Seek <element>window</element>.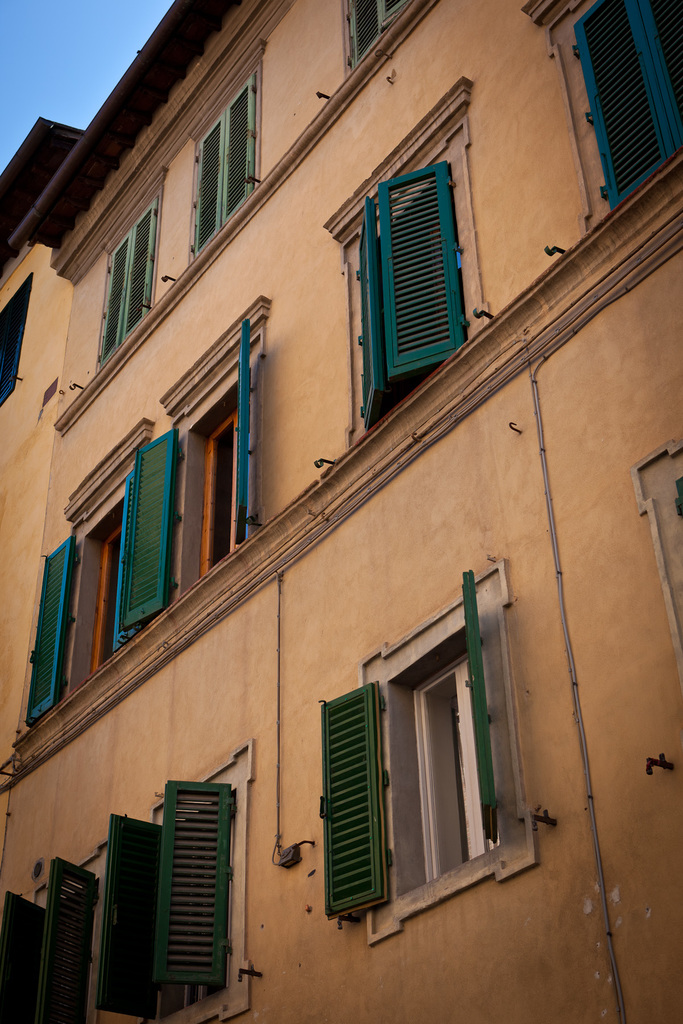
[189, 64, 259, 264].
